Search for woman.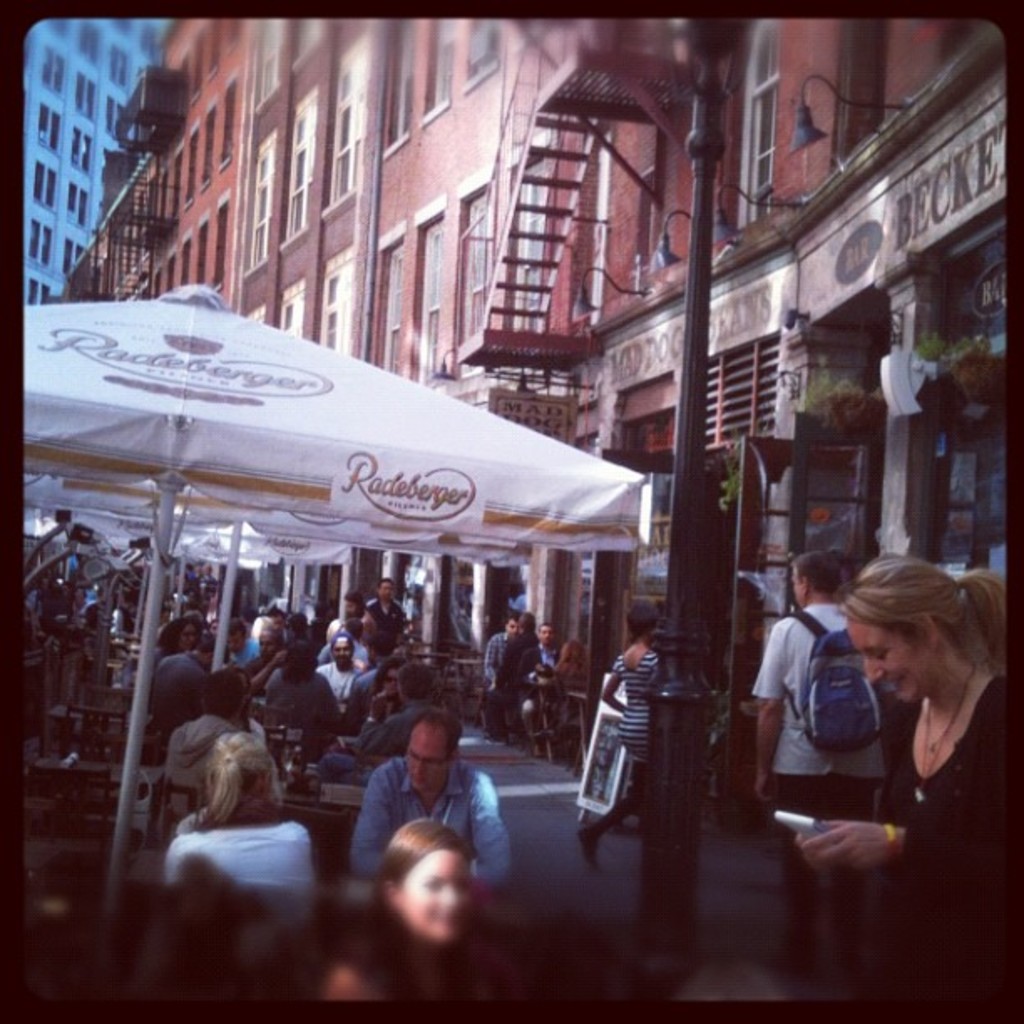
Found at detection(592, 596, 663, 883).
